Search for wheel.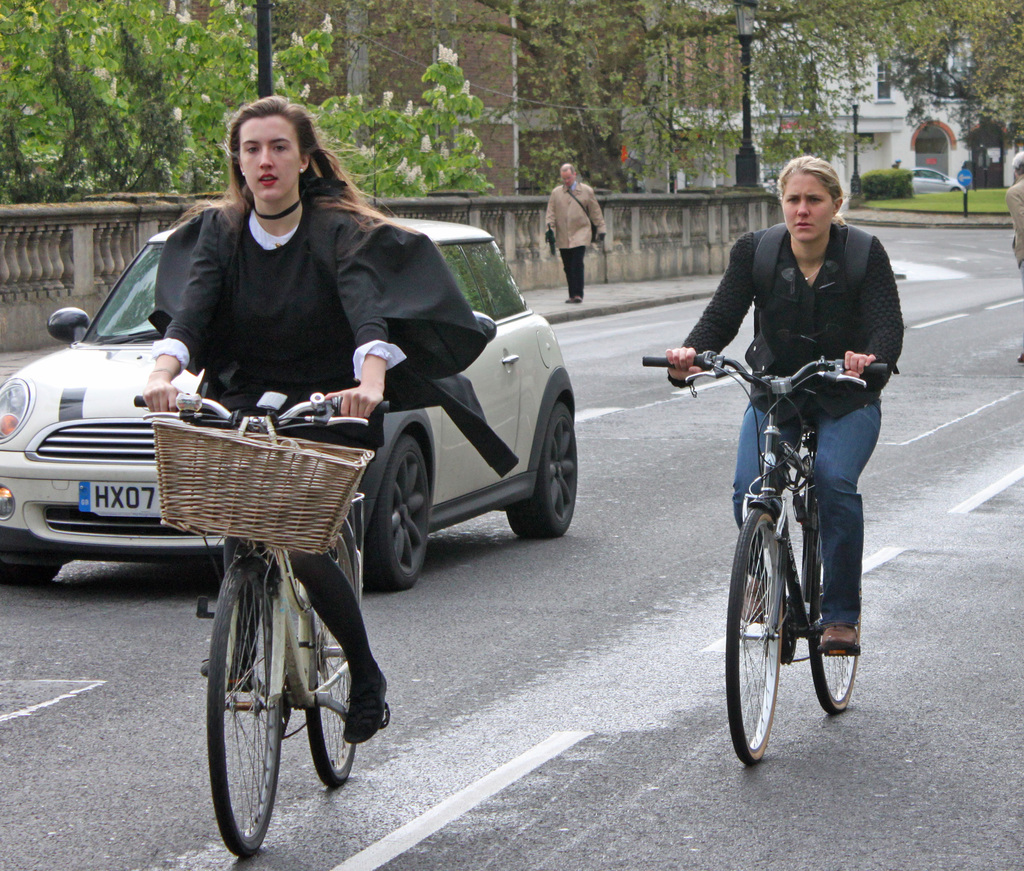
Found at 808/522/858/715.
